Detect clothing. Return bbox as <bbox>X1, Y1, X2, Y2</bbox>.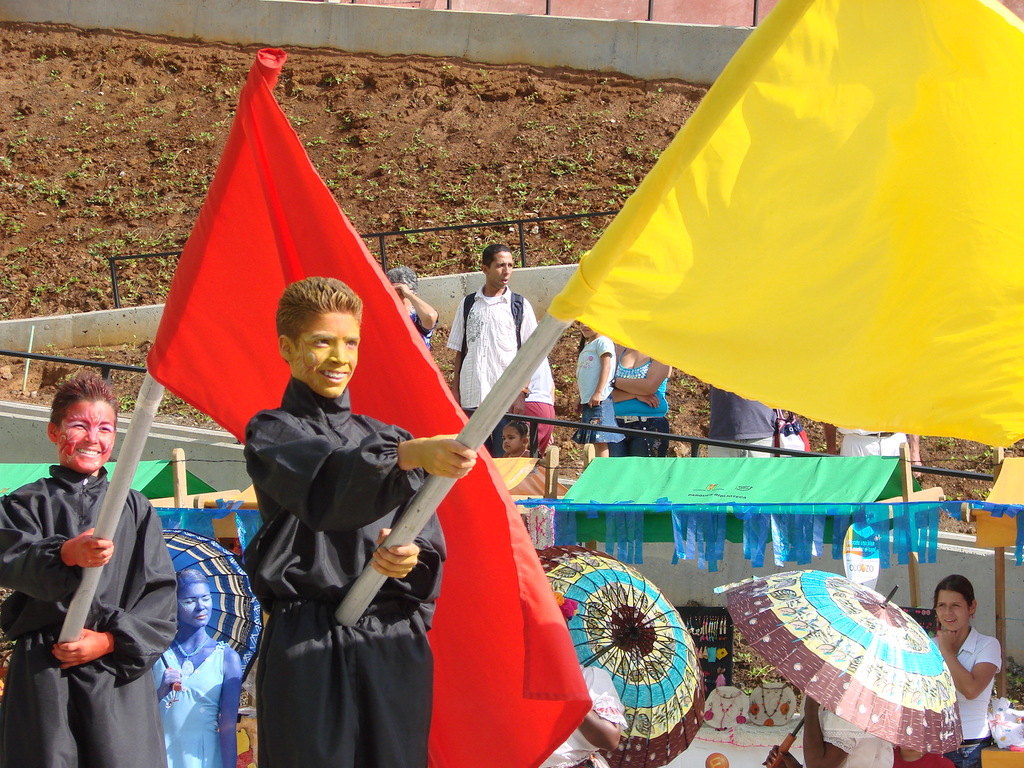
<bbox>150, 637, 222, 767</bbox>.
